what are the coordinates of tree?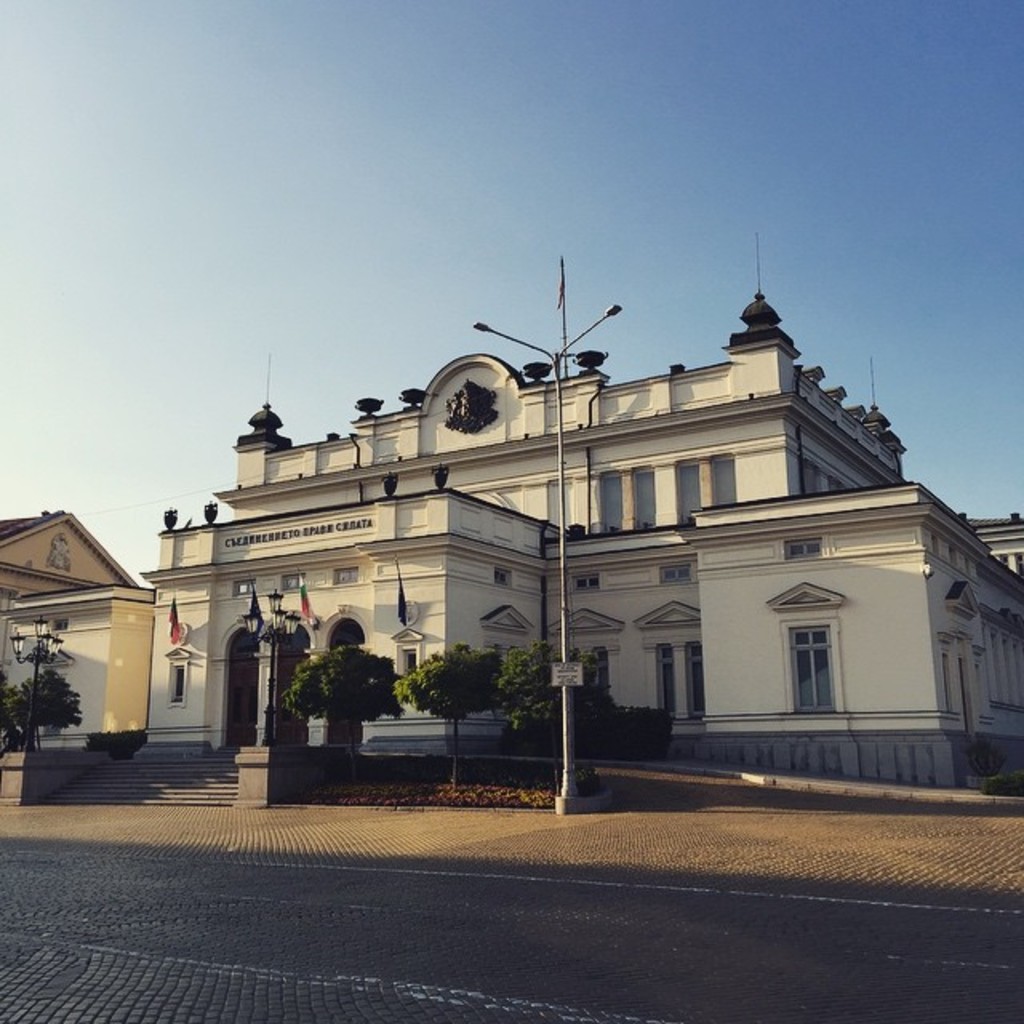
detection(502, 629, 643, 821).
